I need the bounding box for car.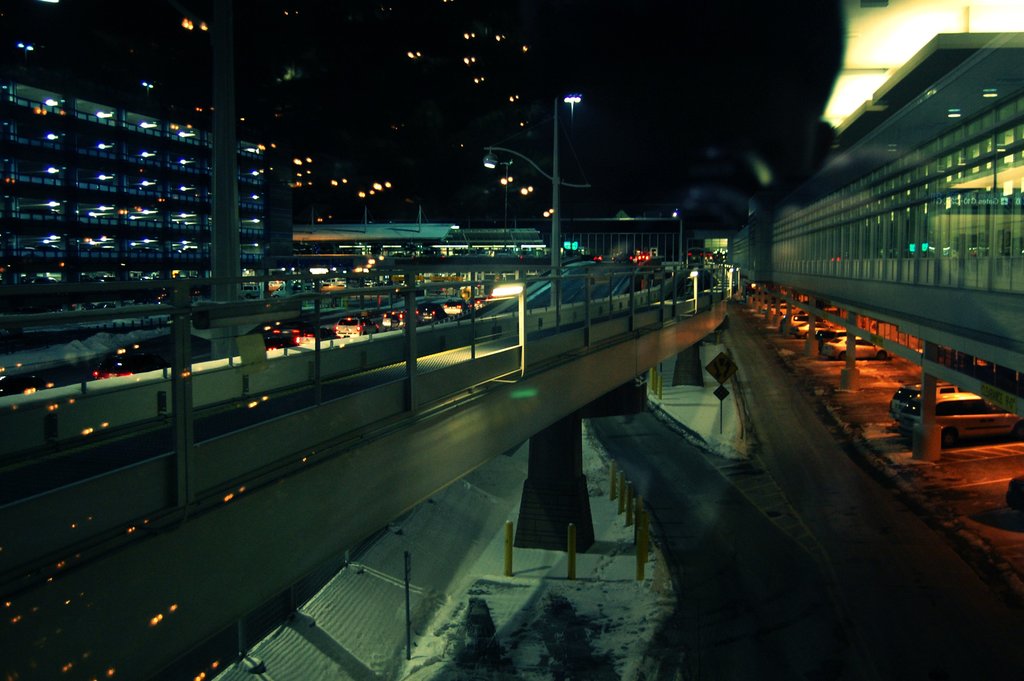
Here it is: <bbox>778, 312, 815, 334</bbox>.
